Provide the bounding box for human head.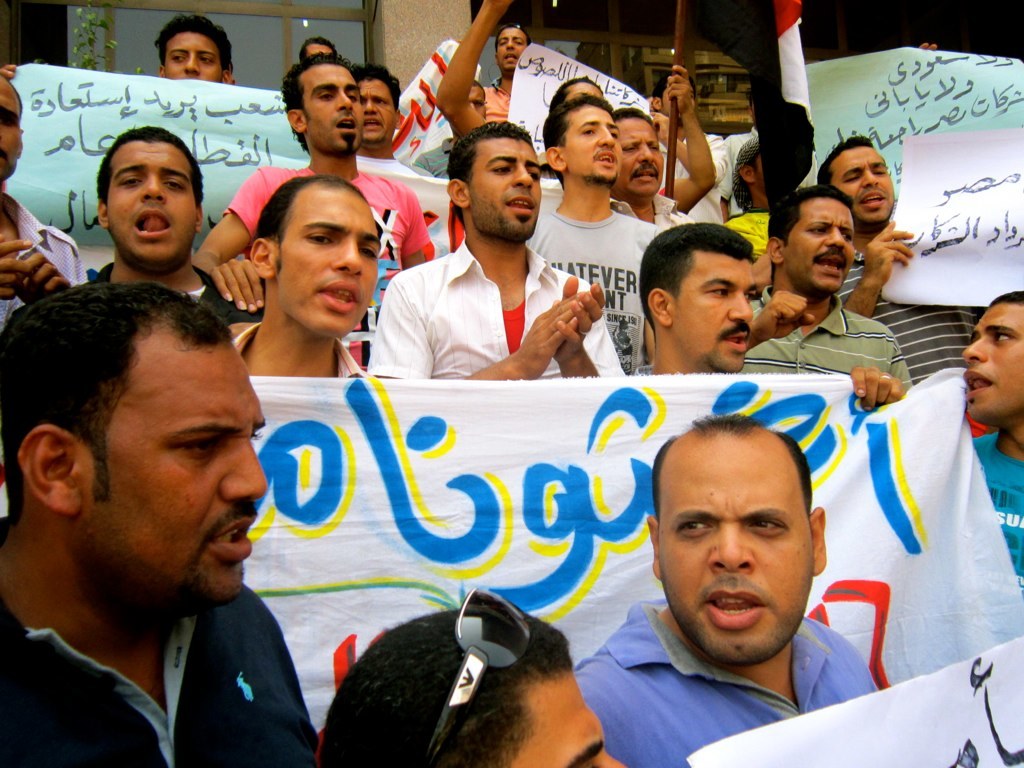
bbox(635, 220, 759, 374).
